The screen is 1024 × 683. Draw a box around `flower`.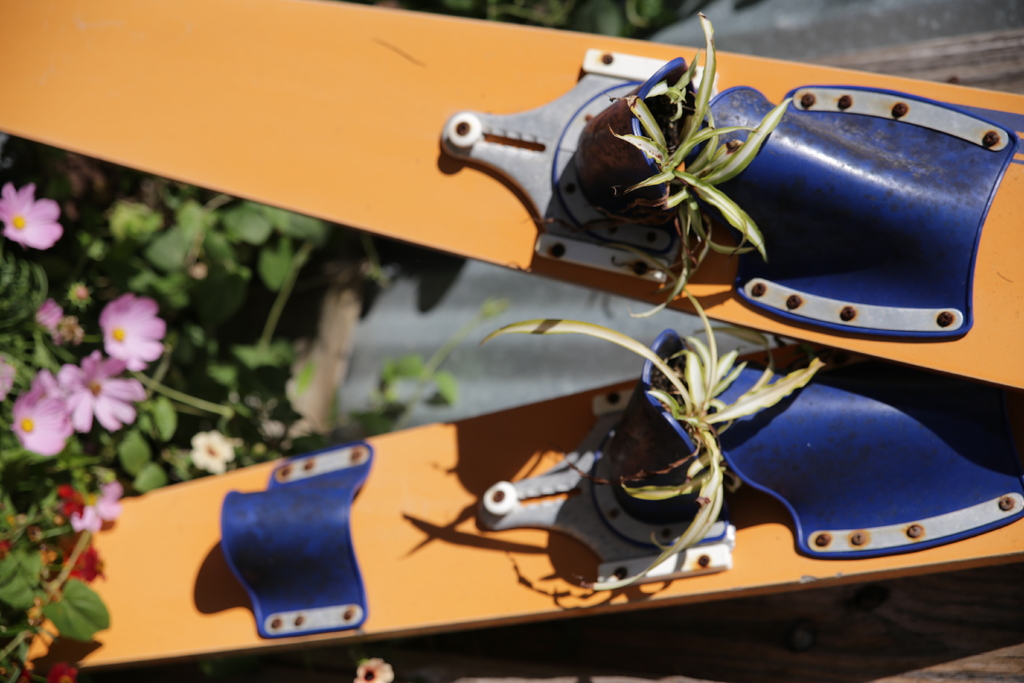
352:657:394:682.
